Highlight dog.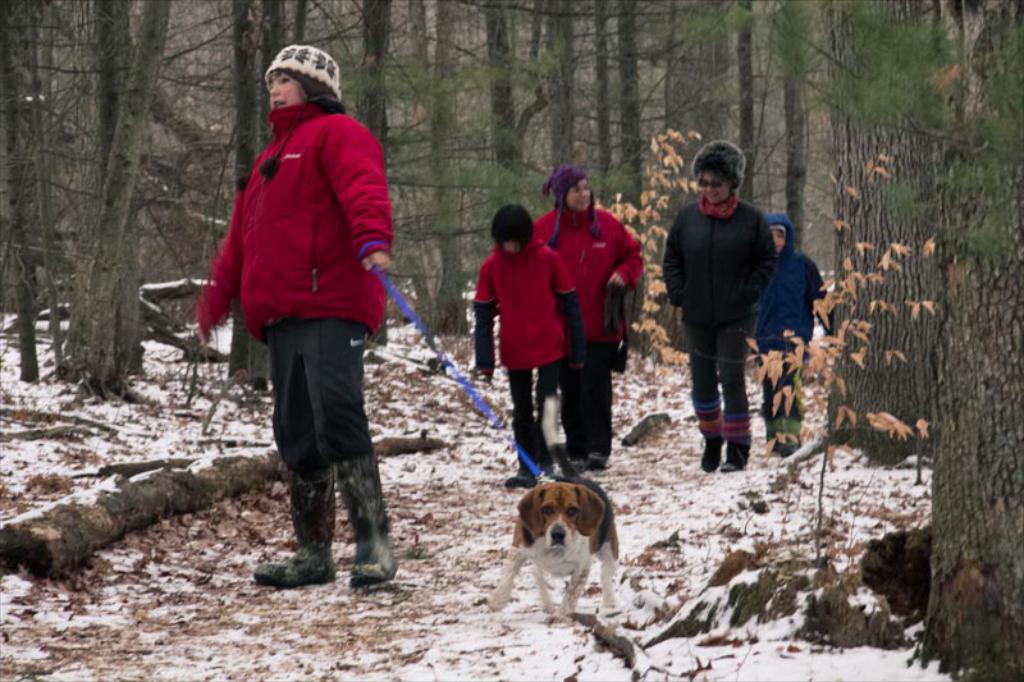
Highlighted region: {"left": 490, "top": 395, "right": 617, "bottom": 627}.
